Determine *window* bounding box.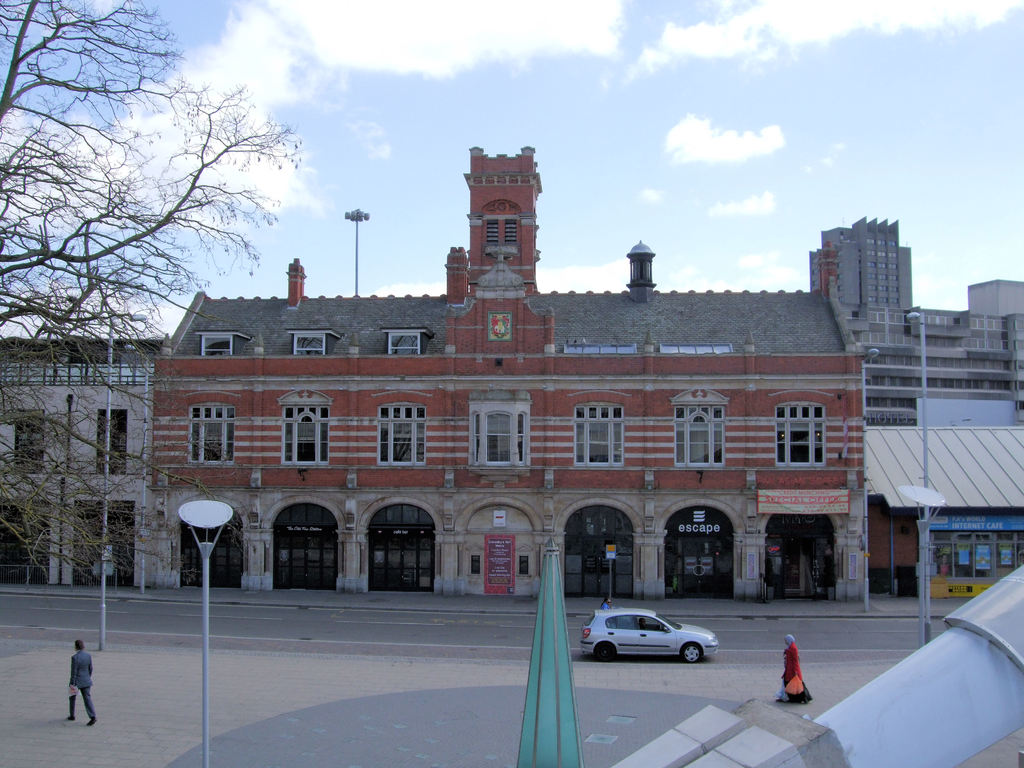
Determined: 378, 382, 431, 474.
